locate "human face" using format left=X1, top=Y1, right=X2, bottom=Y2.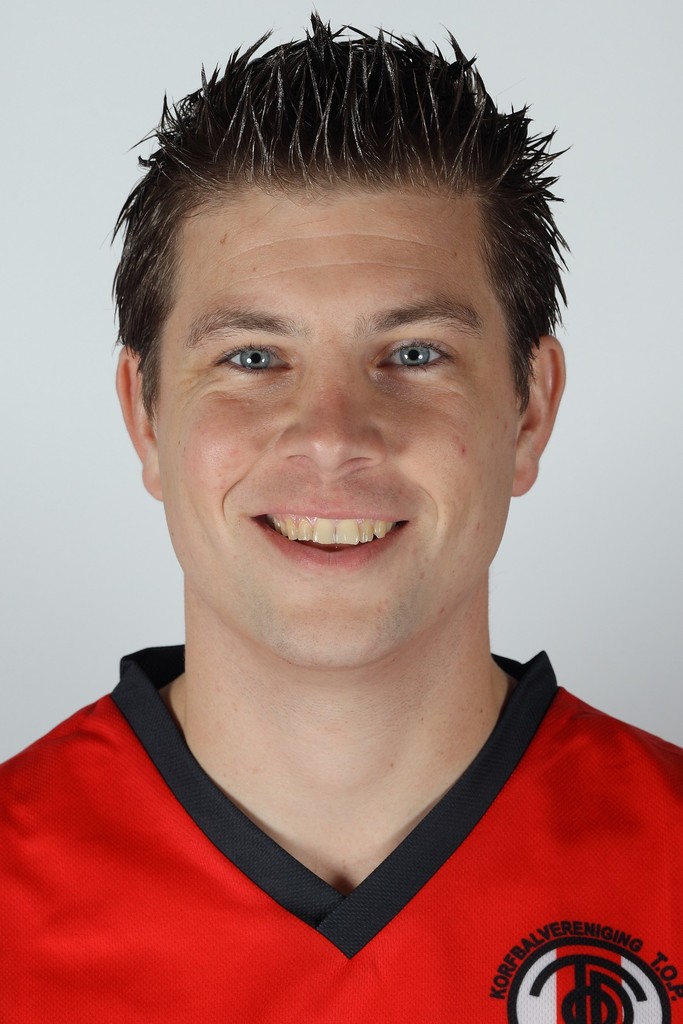
left=144, top=171, right=527, bottom=673.
